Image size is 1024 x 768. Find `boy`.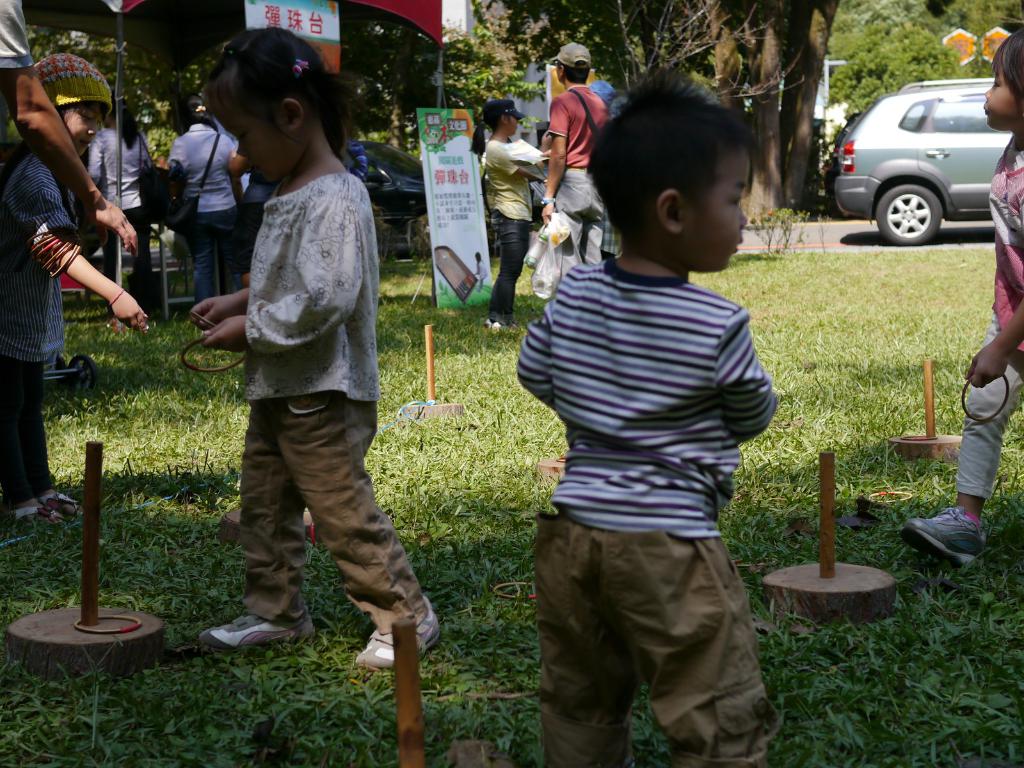
[x1=516, y1=83, x2=782, y2=767].
